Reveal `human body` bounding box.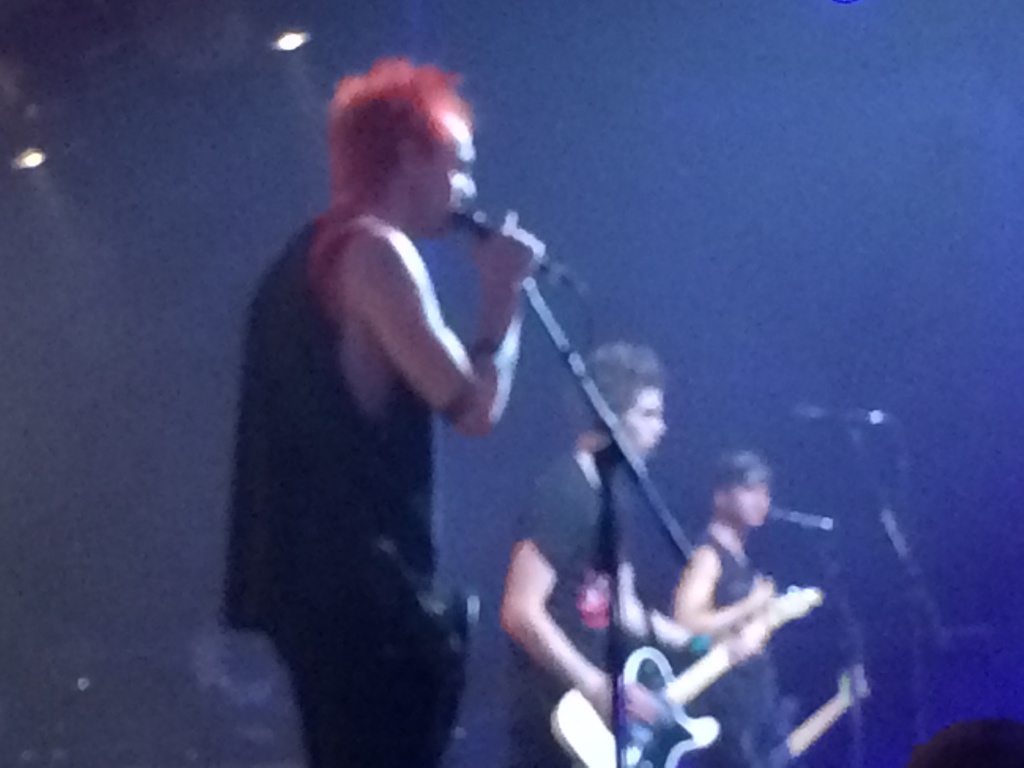
Revealed: 238, 58, 597, 752.
